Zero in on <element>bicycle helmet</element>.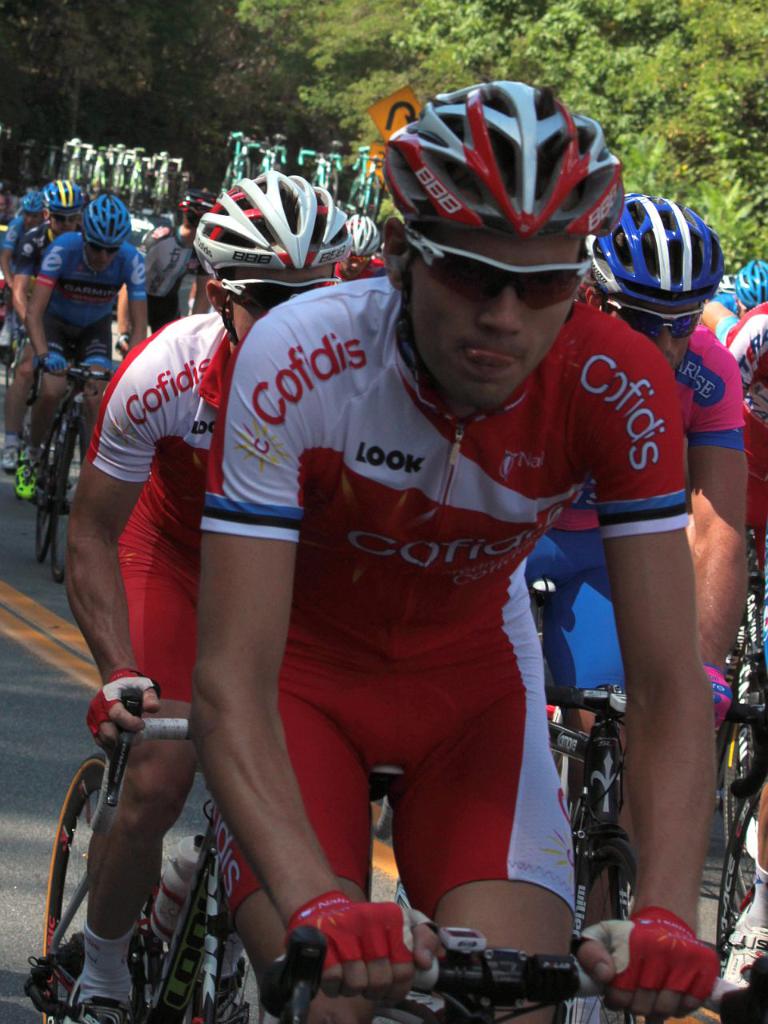
Zeroed in: [44,176,88,204].
